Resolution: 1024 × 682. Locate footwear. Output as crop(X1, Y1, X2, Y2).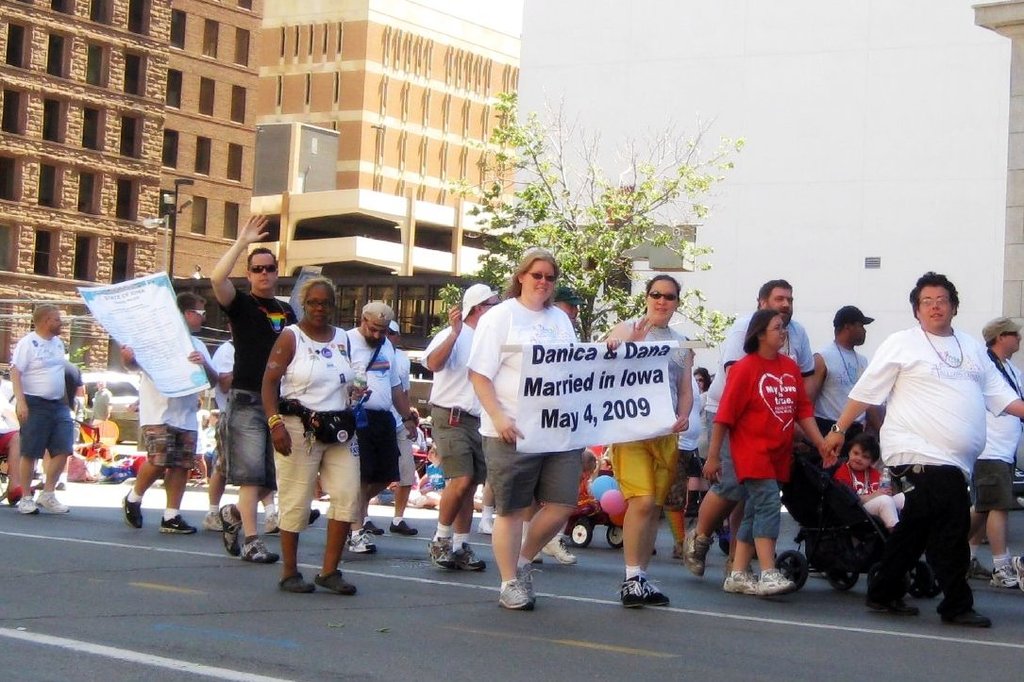
crop(495, 576, 534, 611).
